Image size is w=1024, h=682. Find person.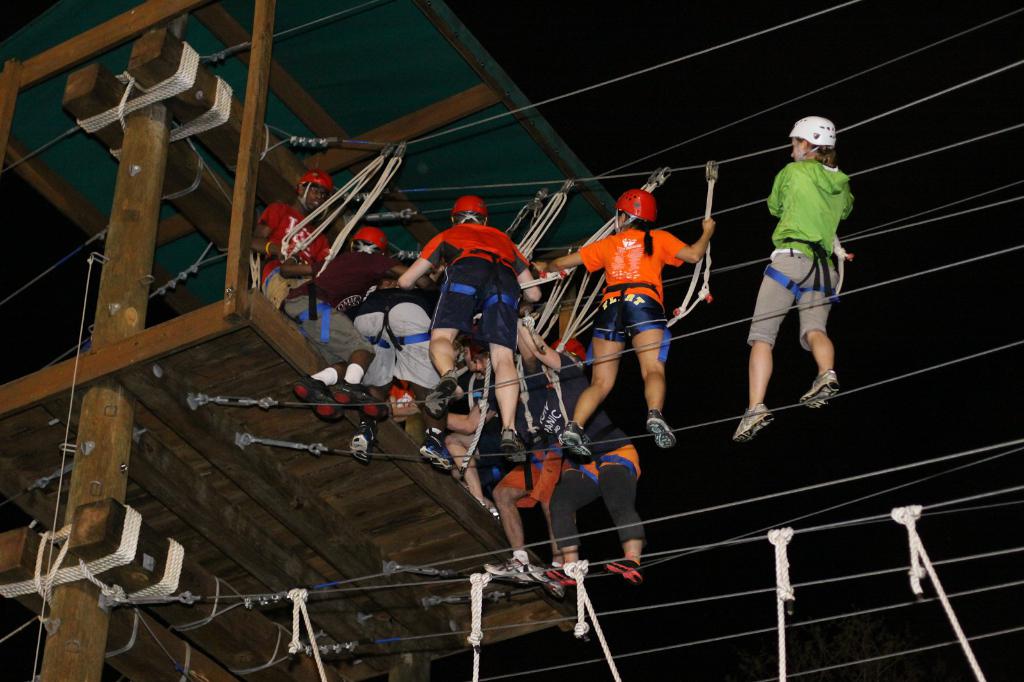
bbox=(546, 422, 657, 583).
